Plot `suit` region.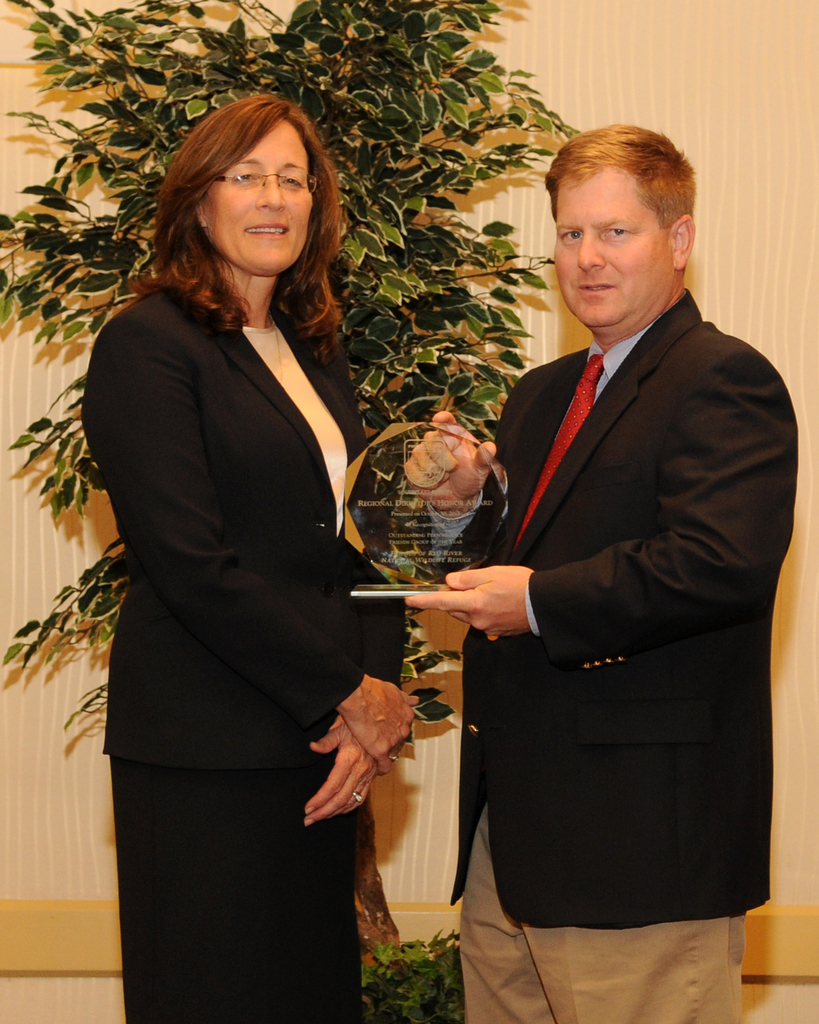
Plotted at <box>429,283,789,1023</box>.
